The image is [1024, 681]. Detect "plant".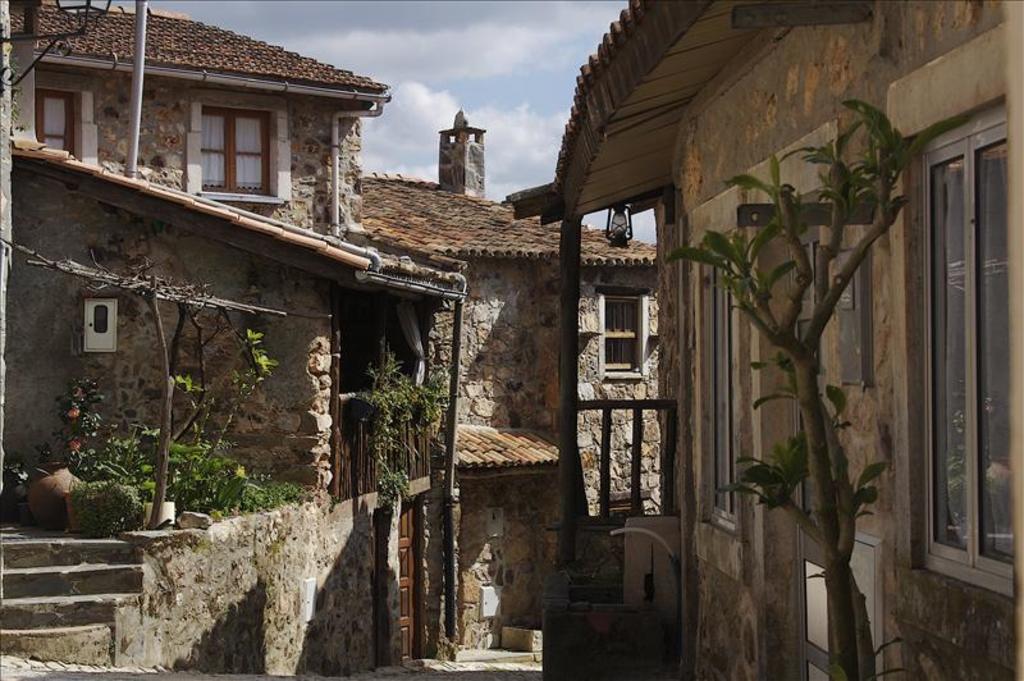
Detection: pyautogui.locateOnScreen(355, 334, 457, 495).
